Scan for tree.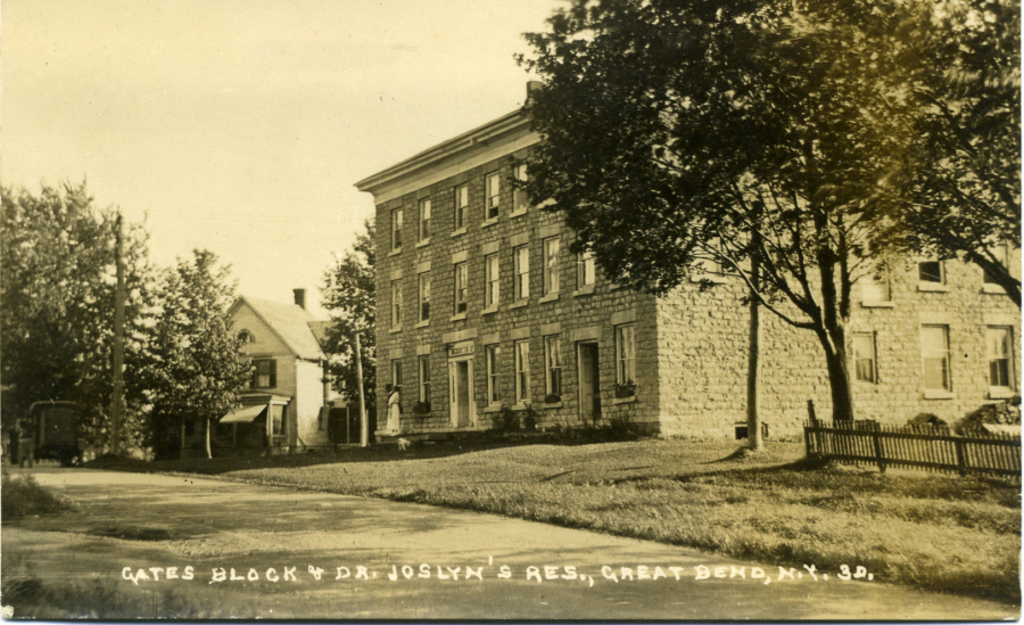
Scan result: [x1=157, y1=246, x2=255, y2=460].
